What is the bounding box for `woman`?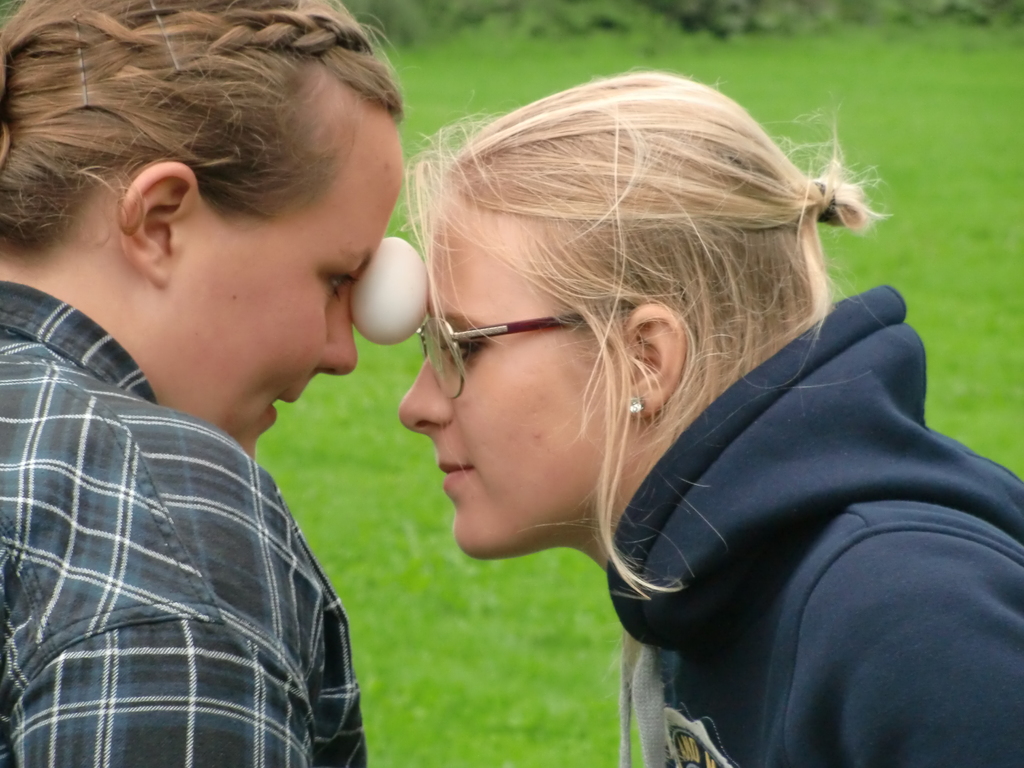
bbox=[398, 64, 1023, 767].
